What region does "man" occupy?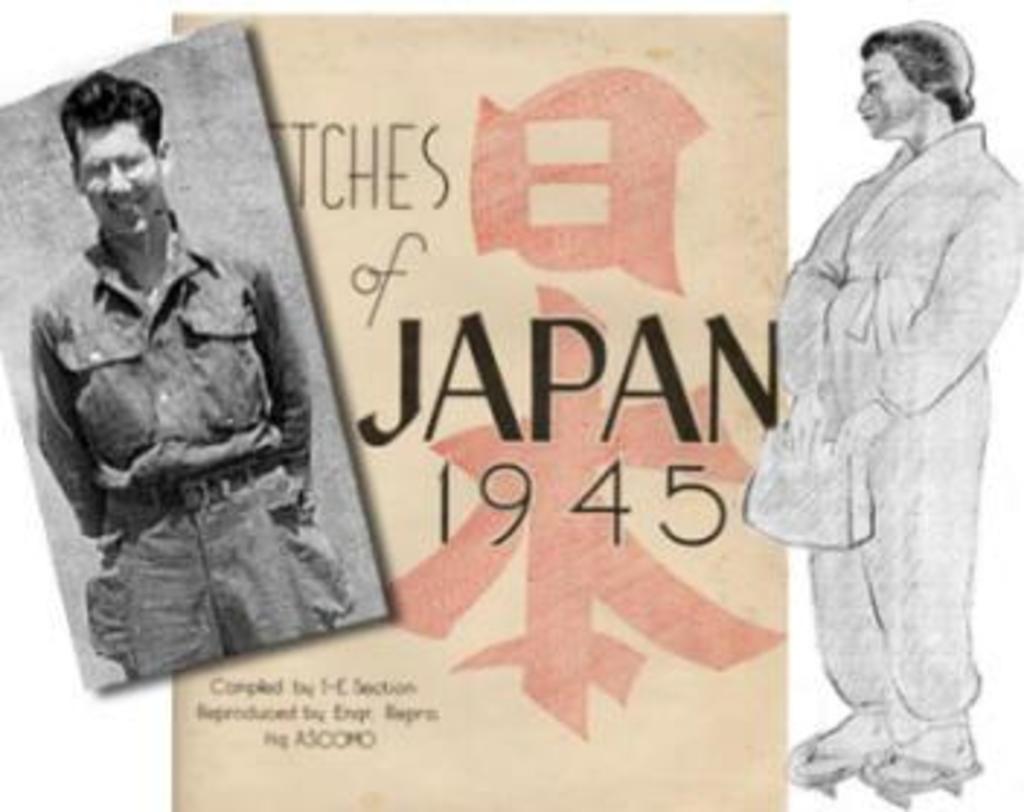
<bbox>17, 84, 337, 672</bbox>.
